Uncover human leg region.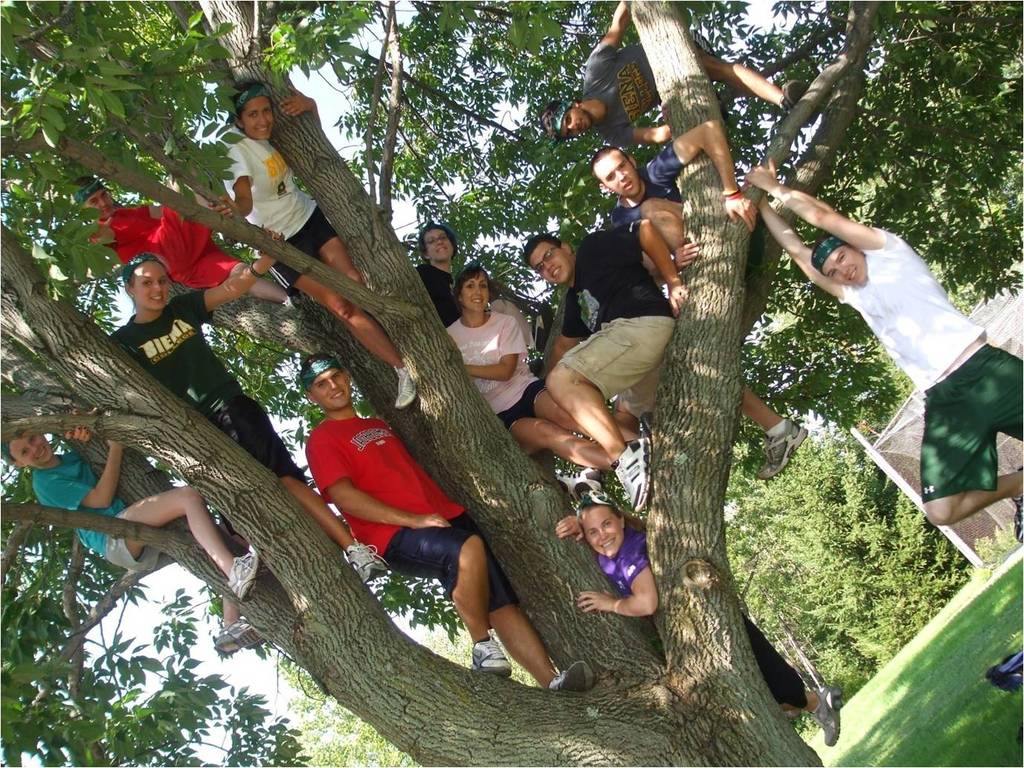
Uncovered: crop(176, 245, 289, 304).
